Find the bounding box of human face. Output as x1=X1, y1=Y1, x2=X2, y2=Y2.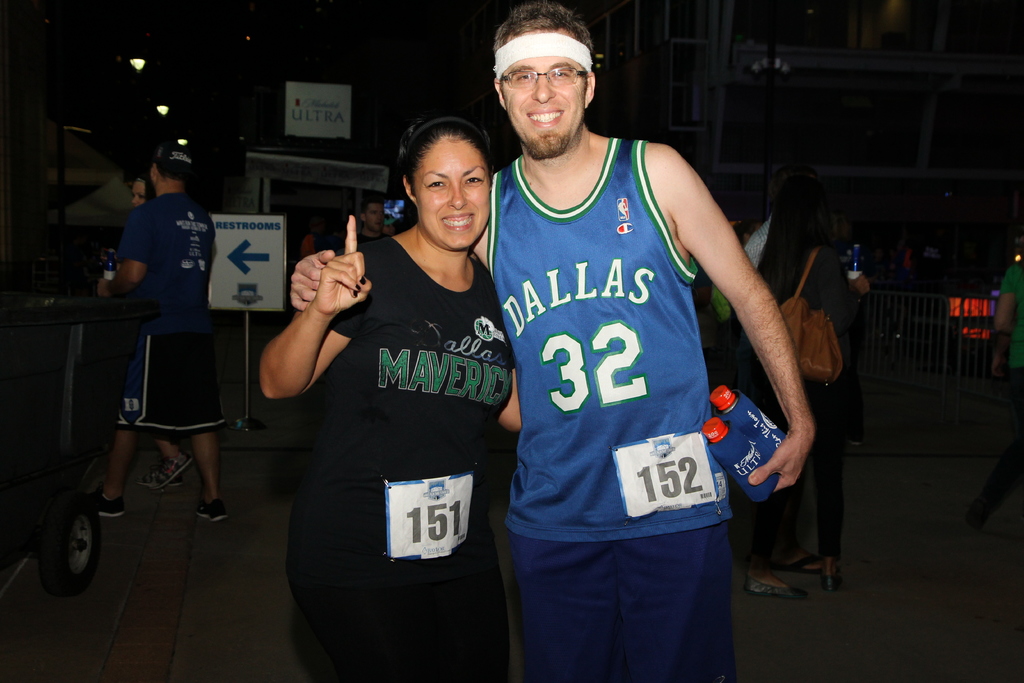
x1=412, y1=134, x2=490, y2=252.
